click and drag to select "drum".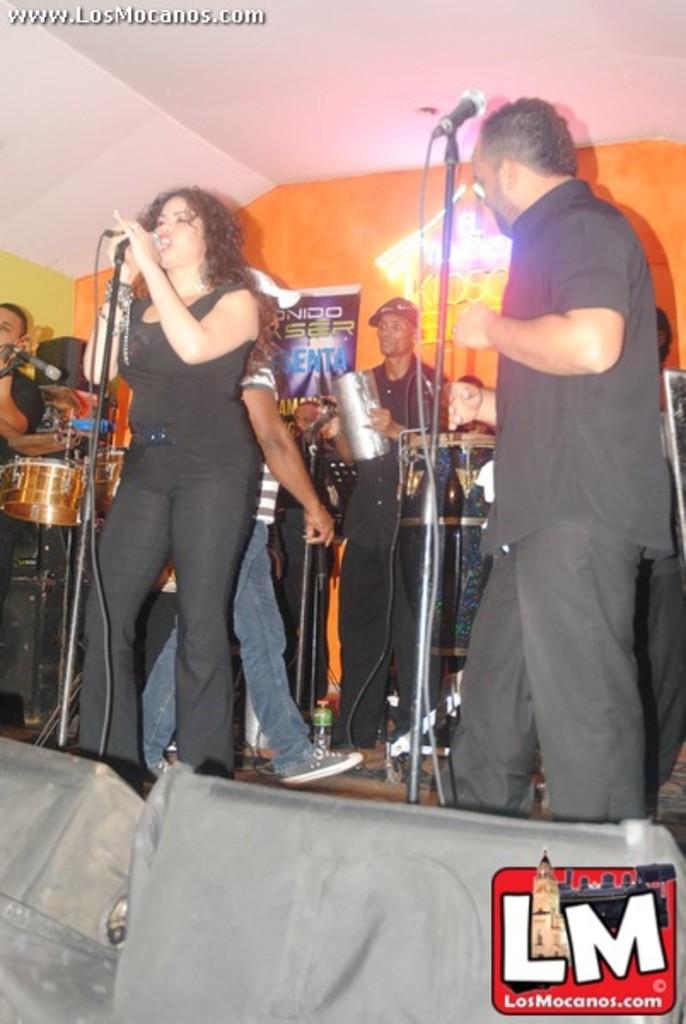
Selection: x1=0 y1=456 x2=87 y2=531.
